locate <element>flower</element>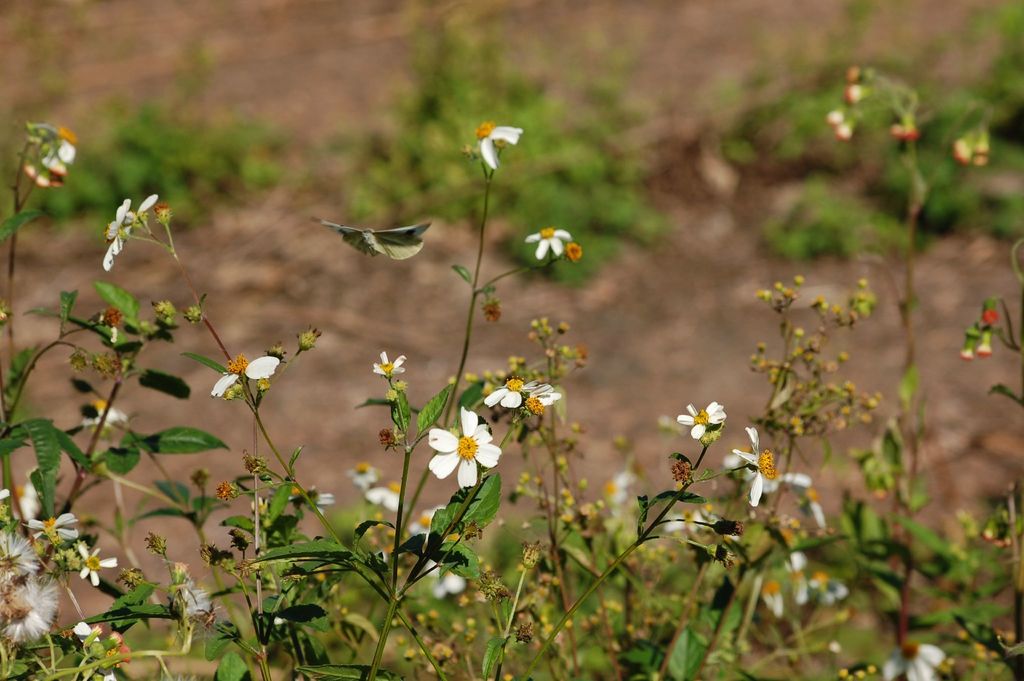
left=751, top=580, right=785, bottom=616
